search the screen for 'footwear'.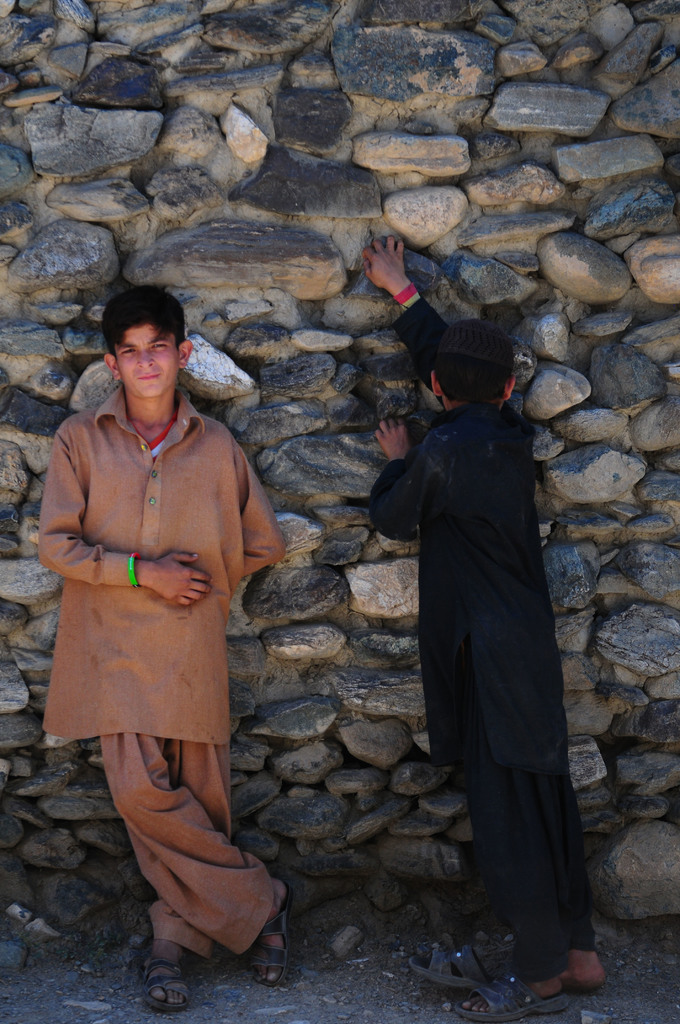
Found at [140,953,193,1012].
